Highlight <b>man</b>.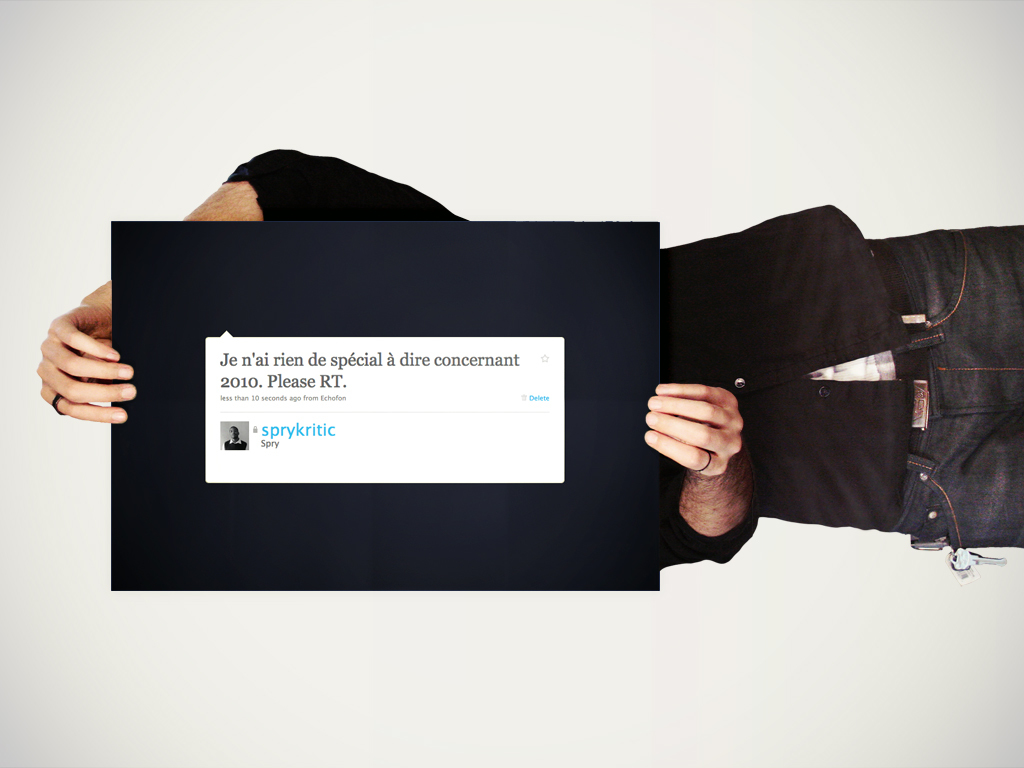
Highlighted region: left=38, top=147, right=1023, bottom=547.
